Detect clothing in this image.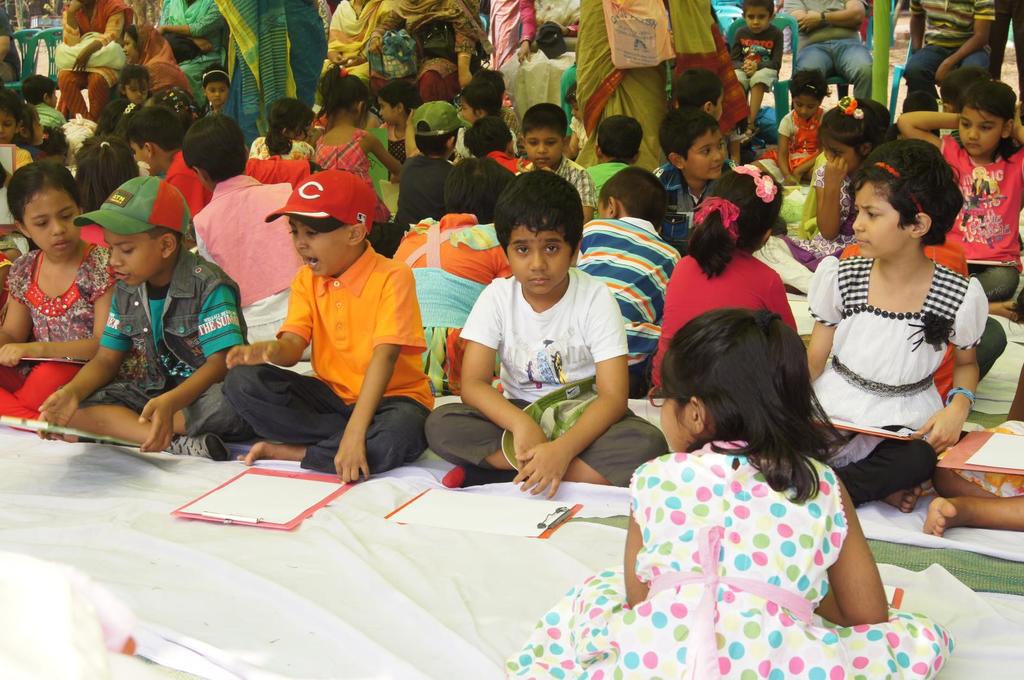
Detection: region(900, 0, 994, 111).
